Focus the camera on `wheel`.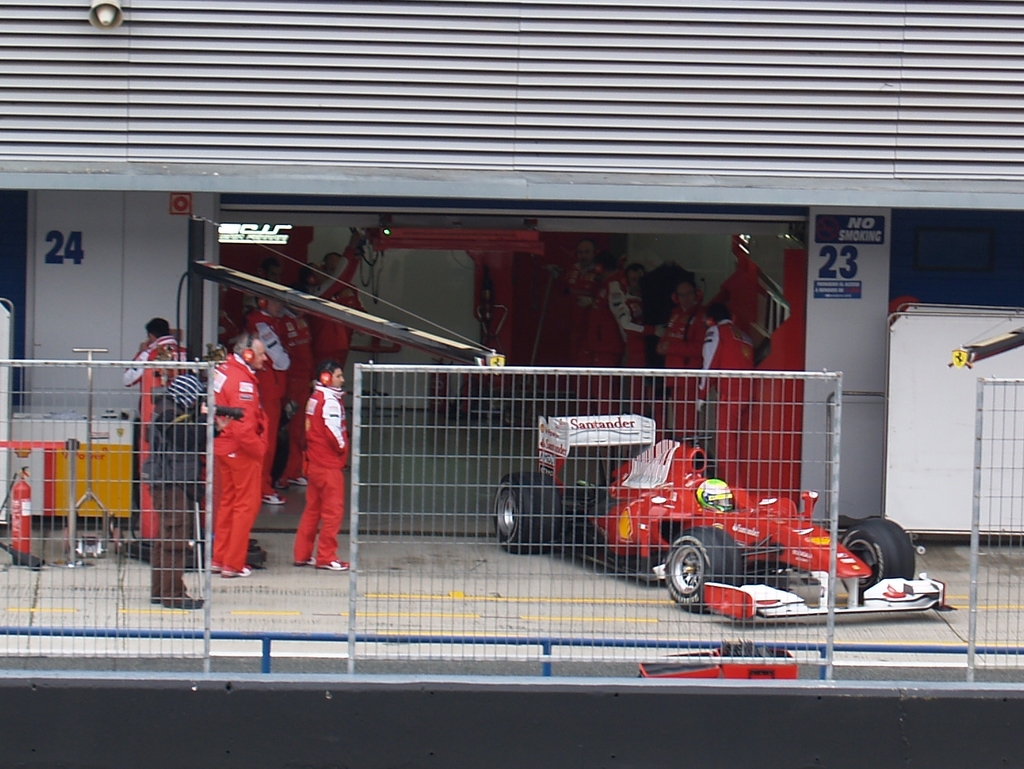
Focus region: [left=837, top=515, right=915, bottom=603].
